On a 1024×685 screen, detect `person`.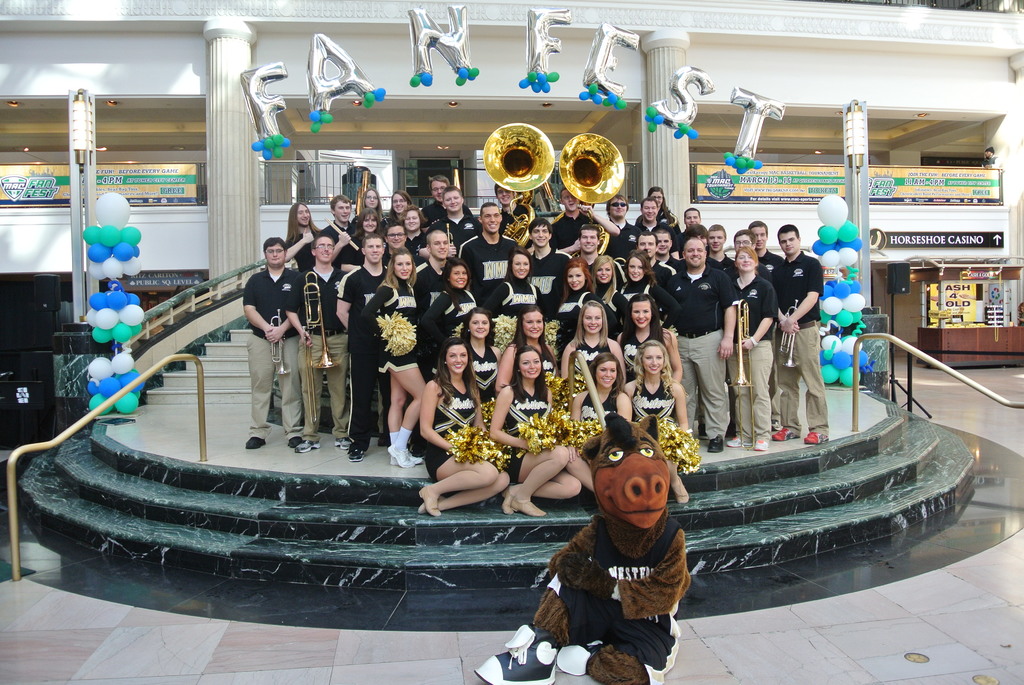
<box>485,246,548,353</box>.
